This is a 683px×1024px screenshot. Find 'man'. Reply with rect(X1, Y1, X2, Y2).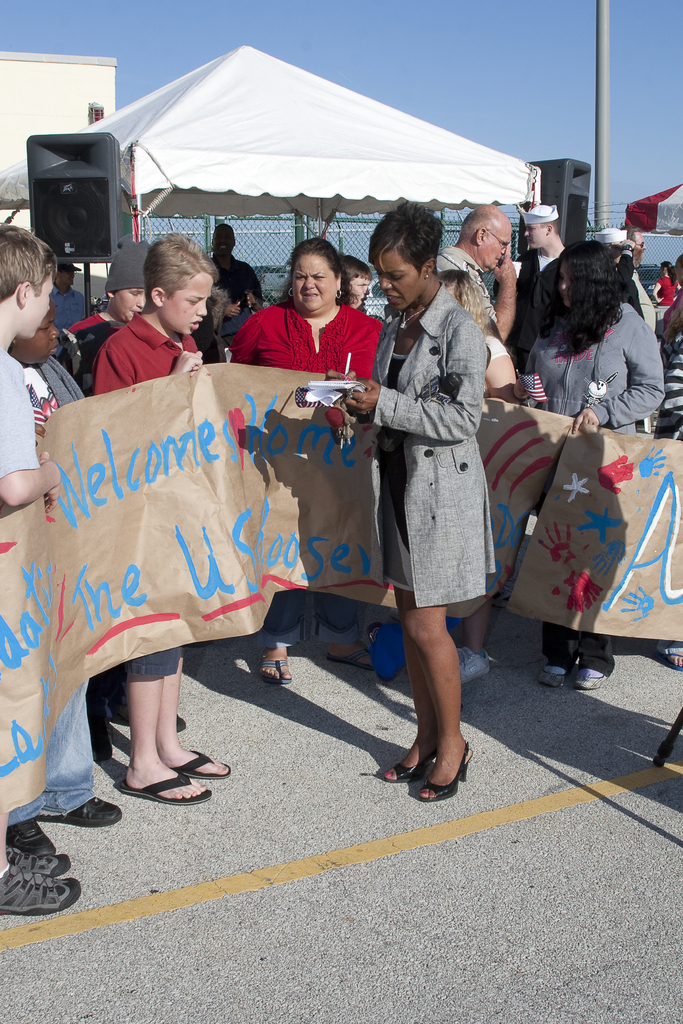
rect(632, 228, 658, 337).
